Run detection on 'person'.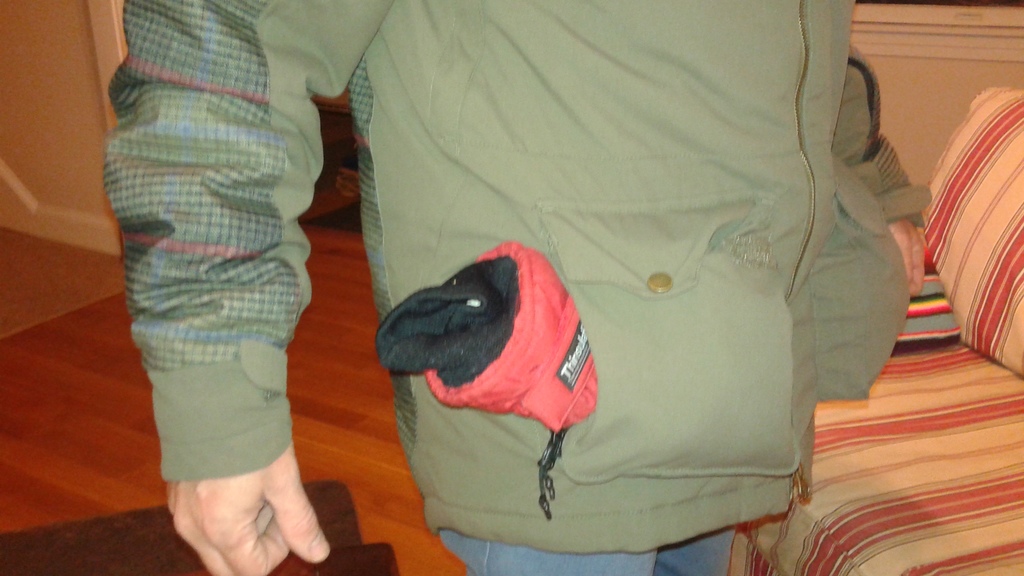
Result: x1=110 y1=0 x2=924 y2=575.
